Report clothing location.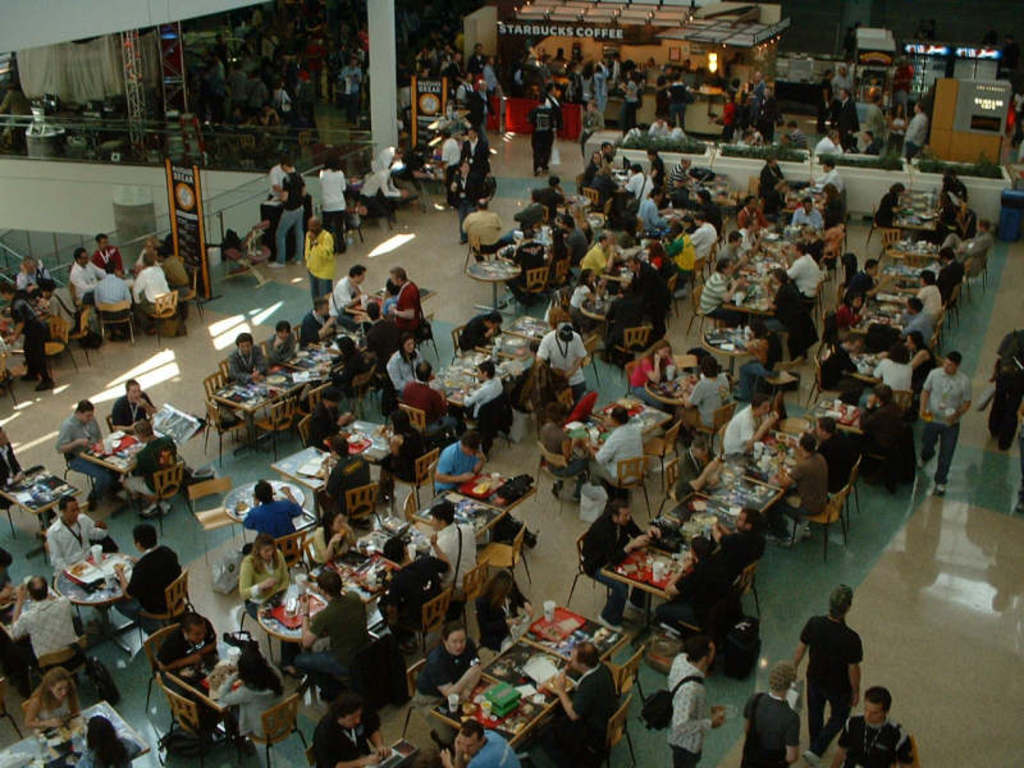
Report: detection(399, 372, 438, 421).
